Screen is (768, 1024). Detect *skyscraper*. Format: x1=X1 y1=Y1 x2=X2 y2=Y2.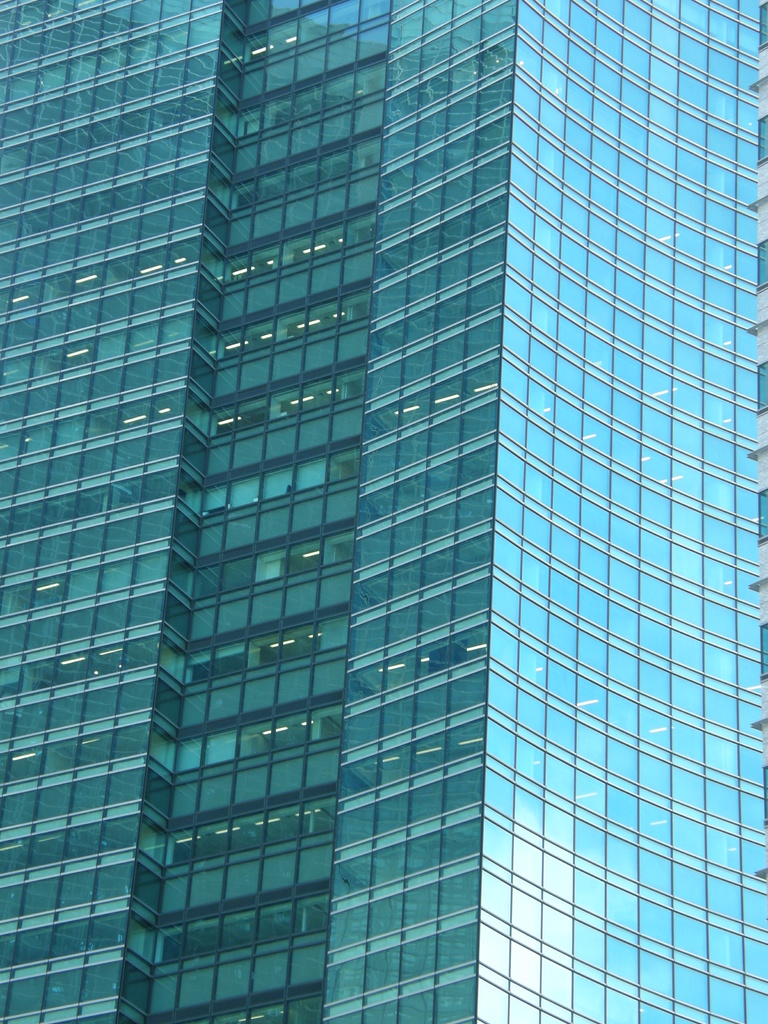
x1=0 y1=8 x2=767 y2=998.
